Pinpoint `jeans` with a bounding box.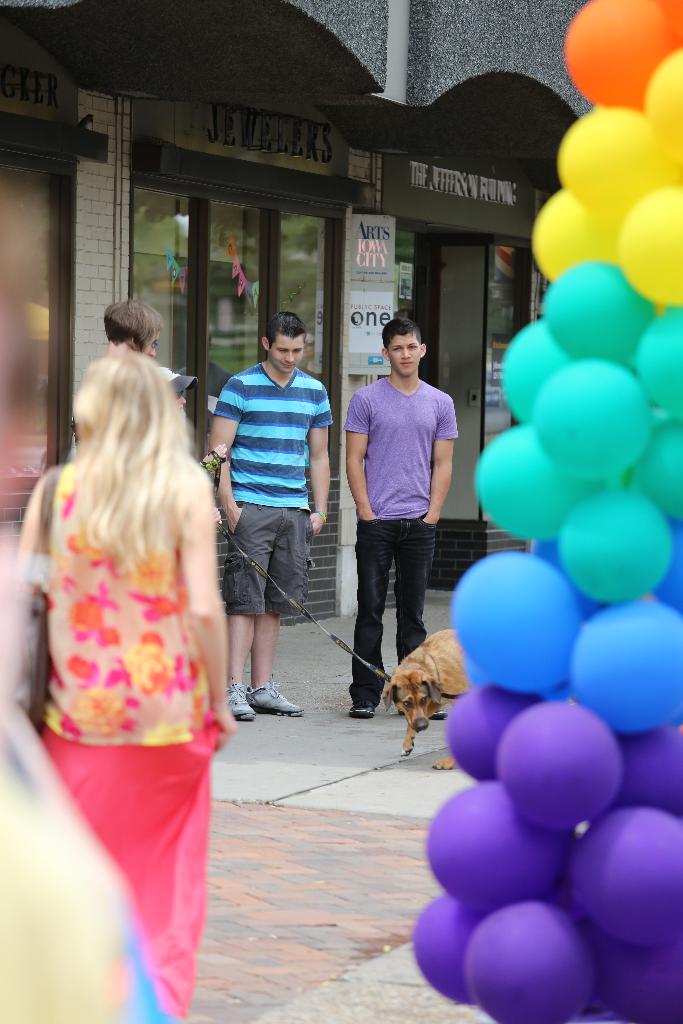
box=[347, 511, 448, 681].
